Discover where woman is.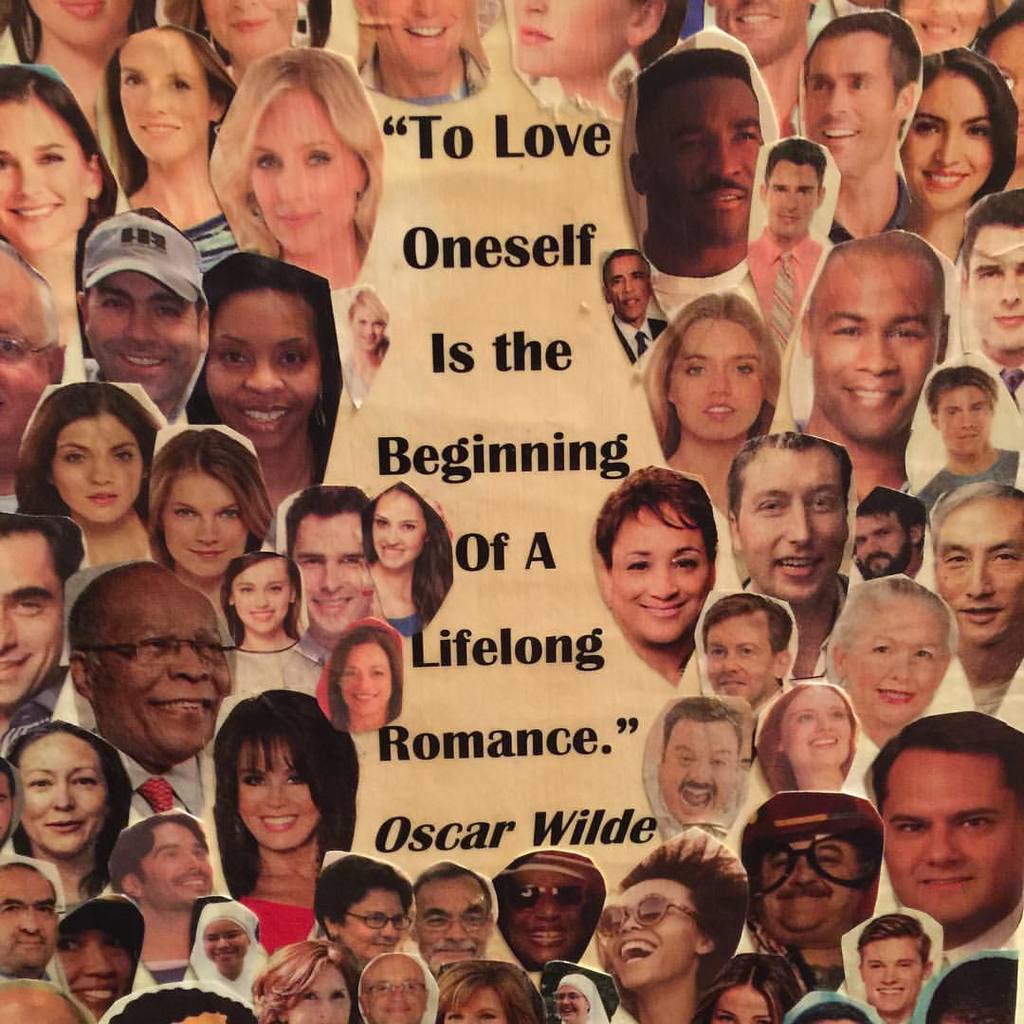
Discovered at (left=589, top=827, right=748, bottom=1023).
